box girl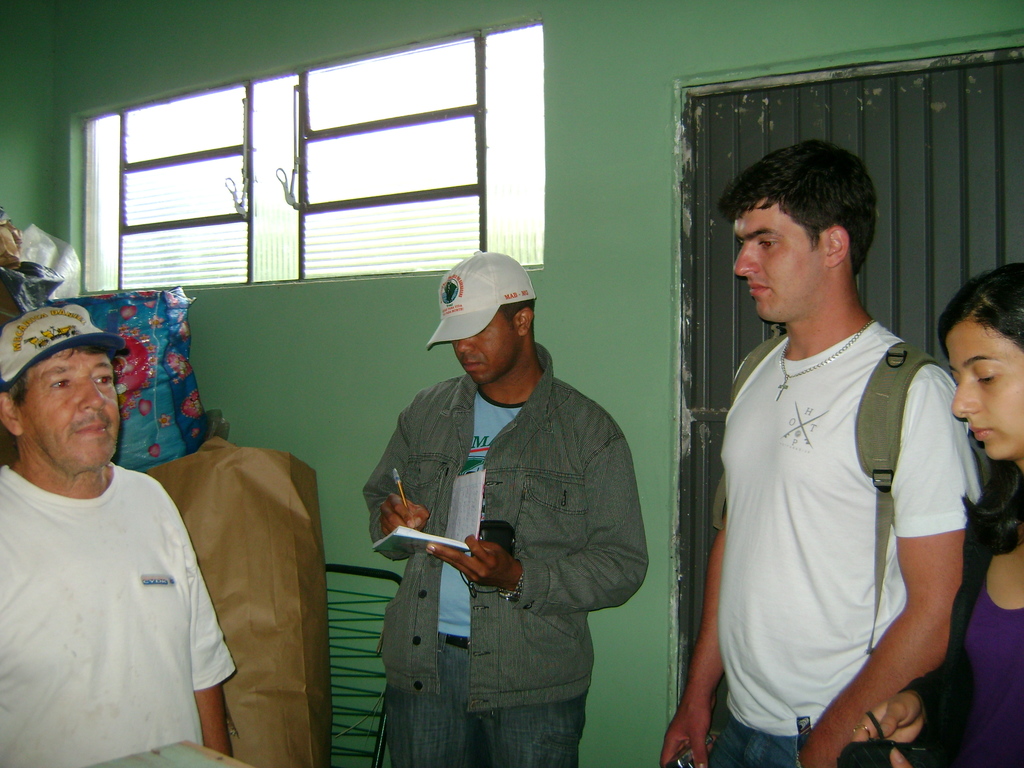
l=955, t=262, r=1023, b=767
